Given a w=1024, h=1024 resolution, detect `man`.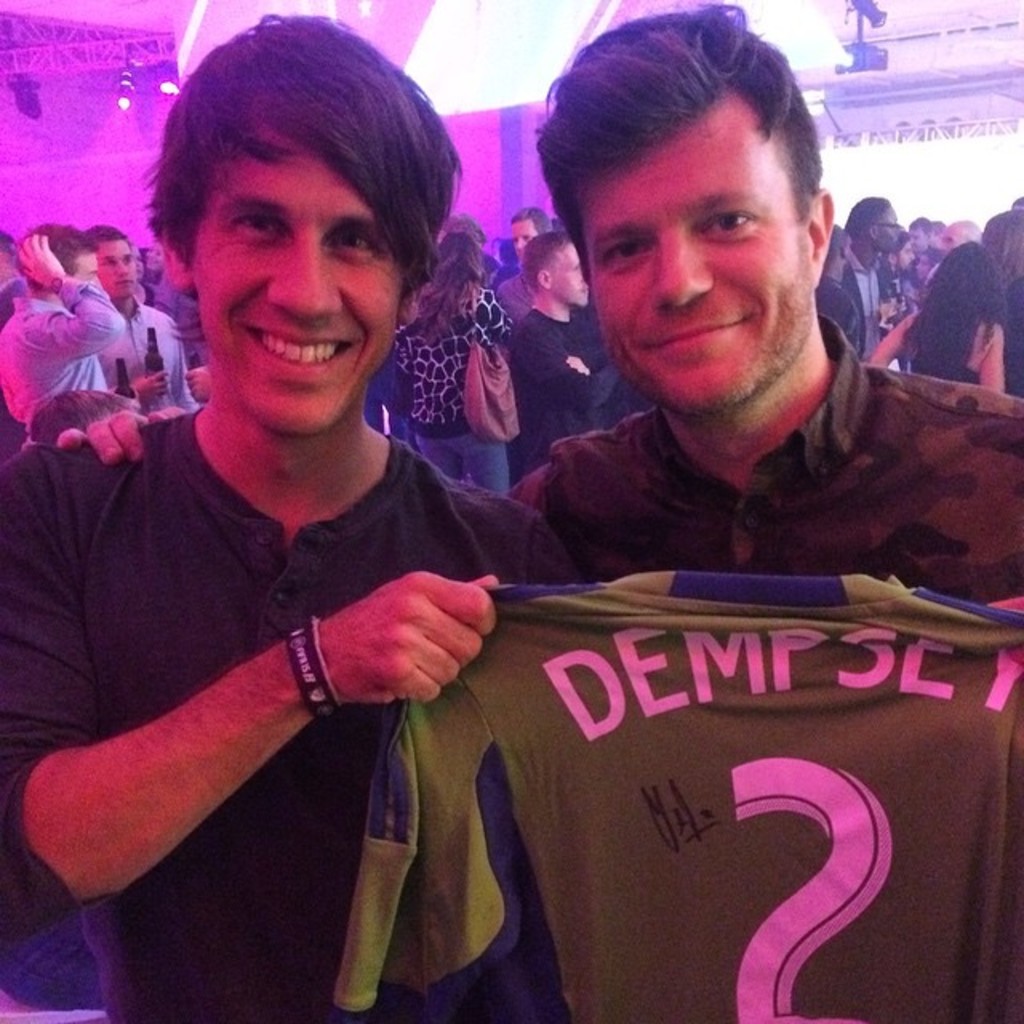
<bbox>437, 64, 1006, 643</bbox>.
